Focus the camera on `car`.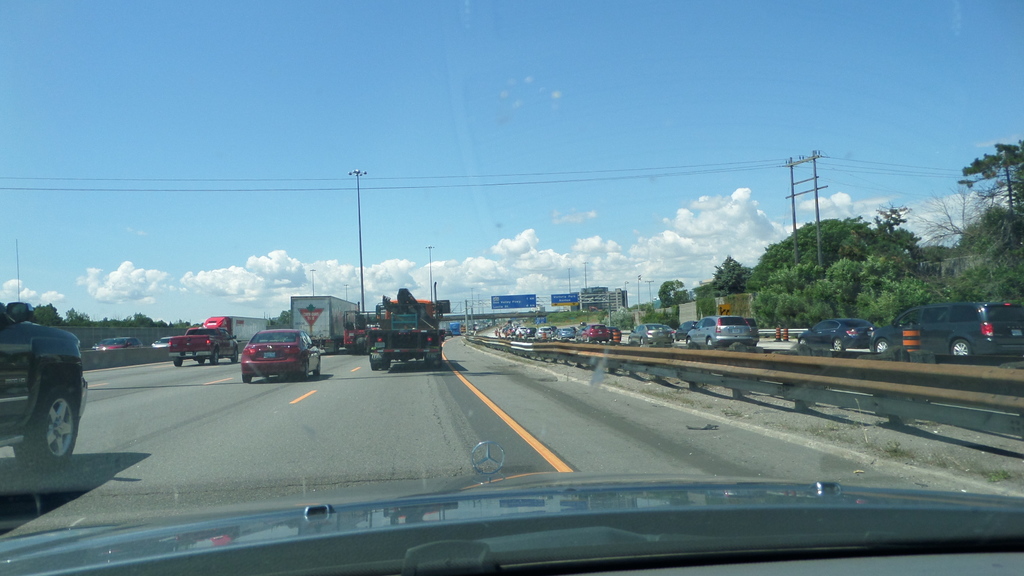
Focus region: {"x1": 4, "y1": 297, "x2": 85, "y2": 468}.
